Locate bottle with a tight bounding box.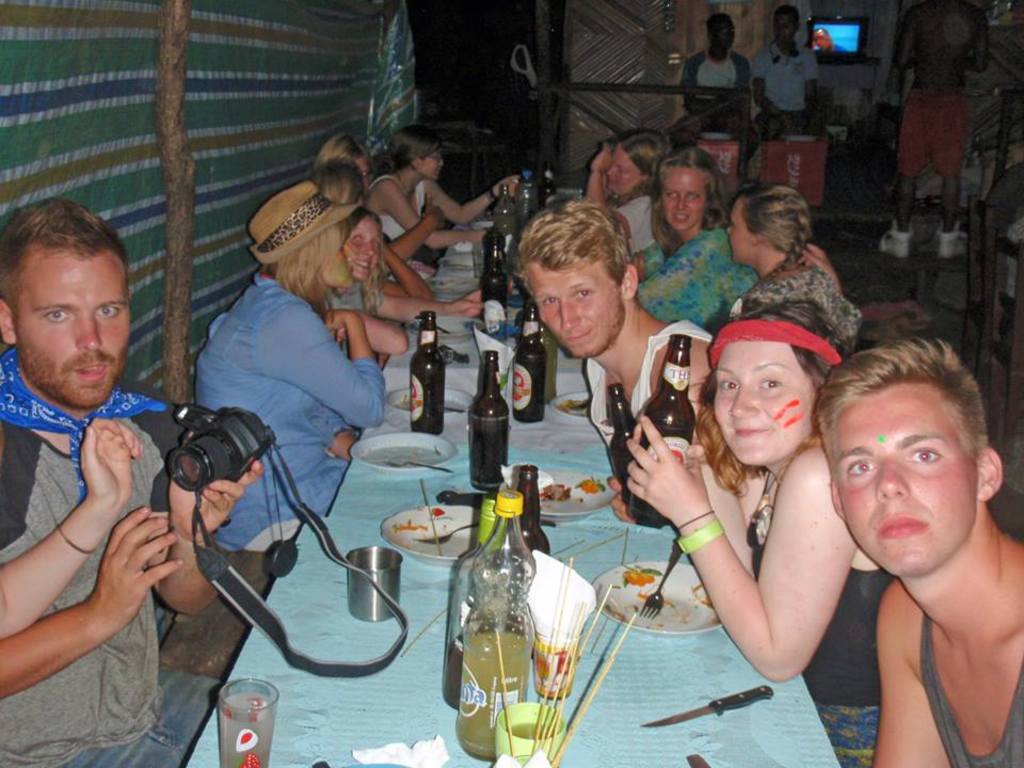
BBox(513, 302, 548, 425).
